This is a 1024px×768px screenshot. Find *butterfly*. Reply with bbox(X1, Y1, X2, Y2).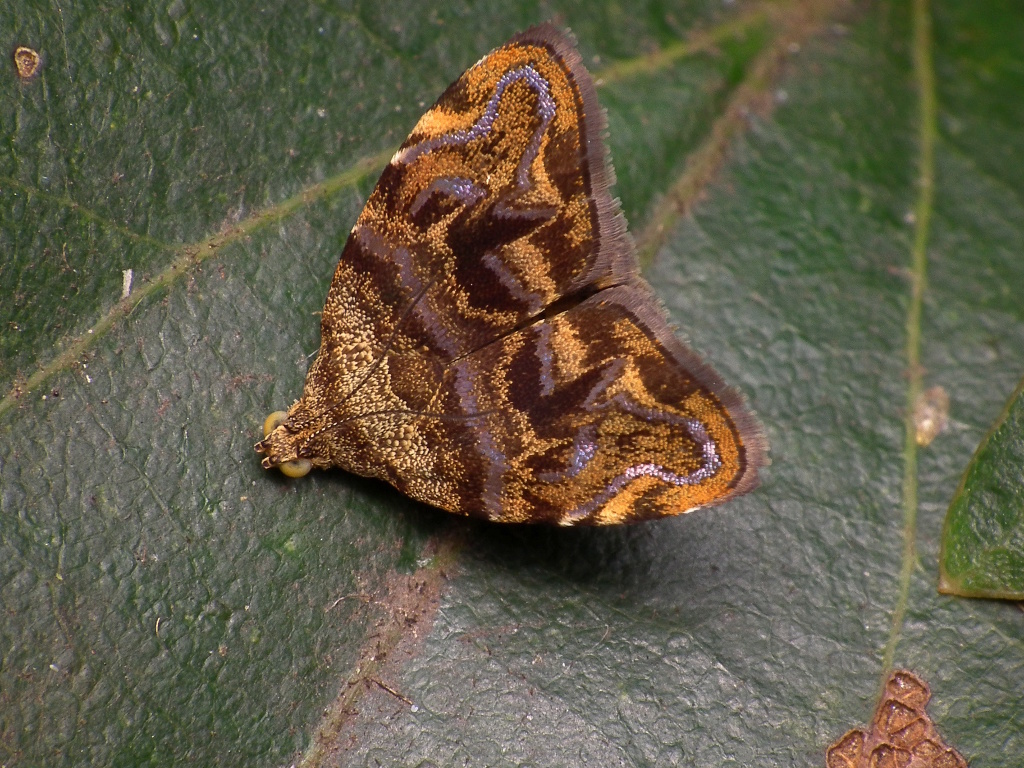
bbox(301, 43, 788, 581).
